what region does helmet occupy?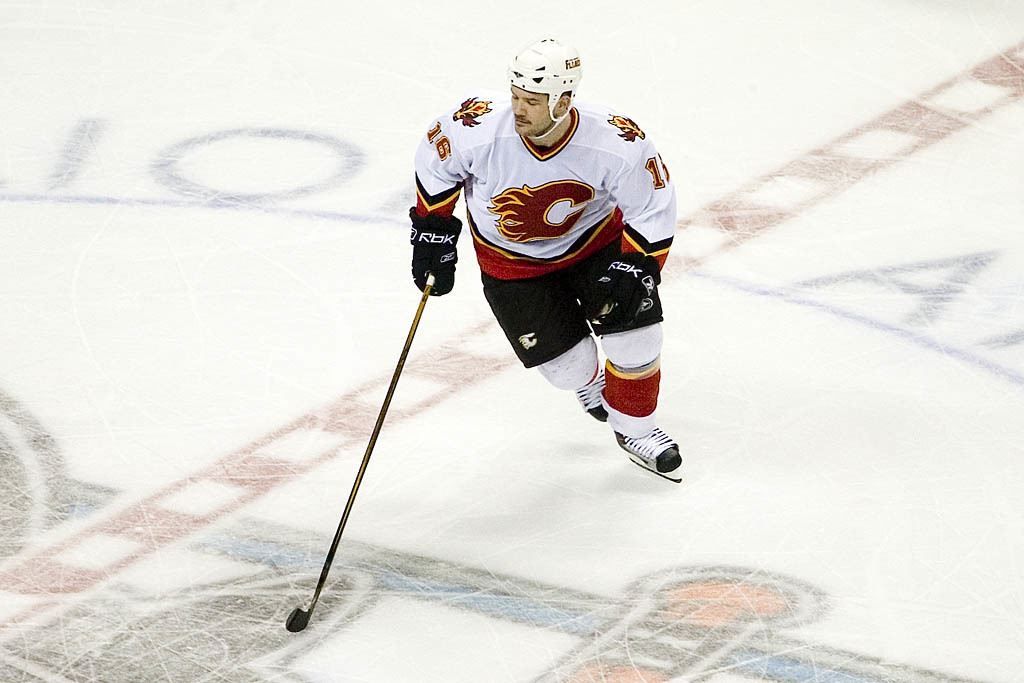
[left=508, top=35, right=589, bottom=138].
